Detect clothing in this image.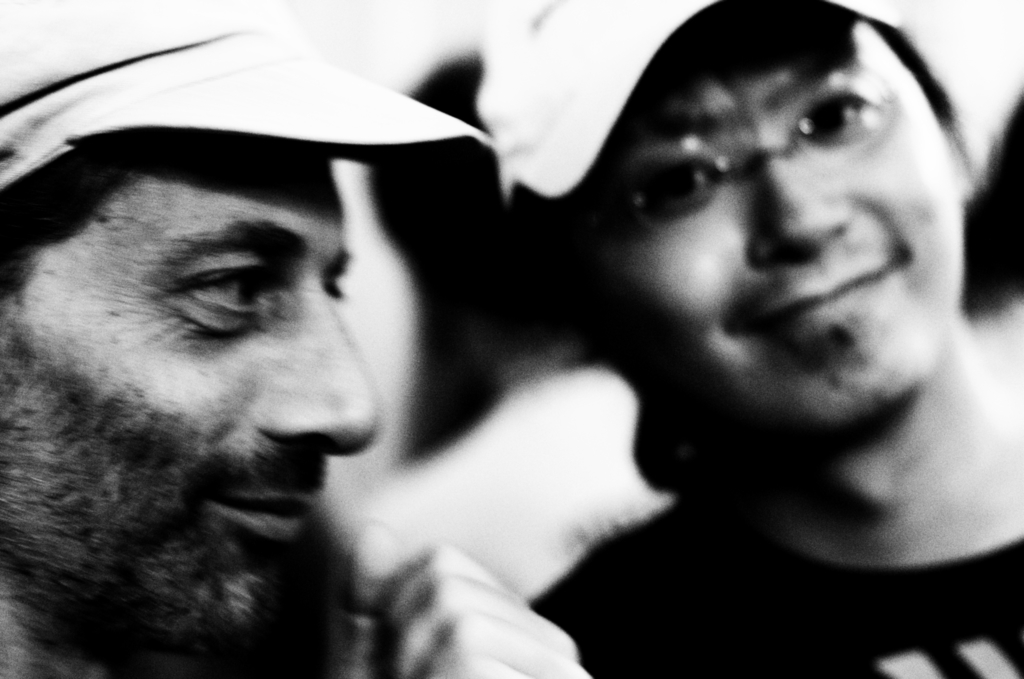
Detection: pyautogui.locateOnScreen(531, 496, 1023, 678).
